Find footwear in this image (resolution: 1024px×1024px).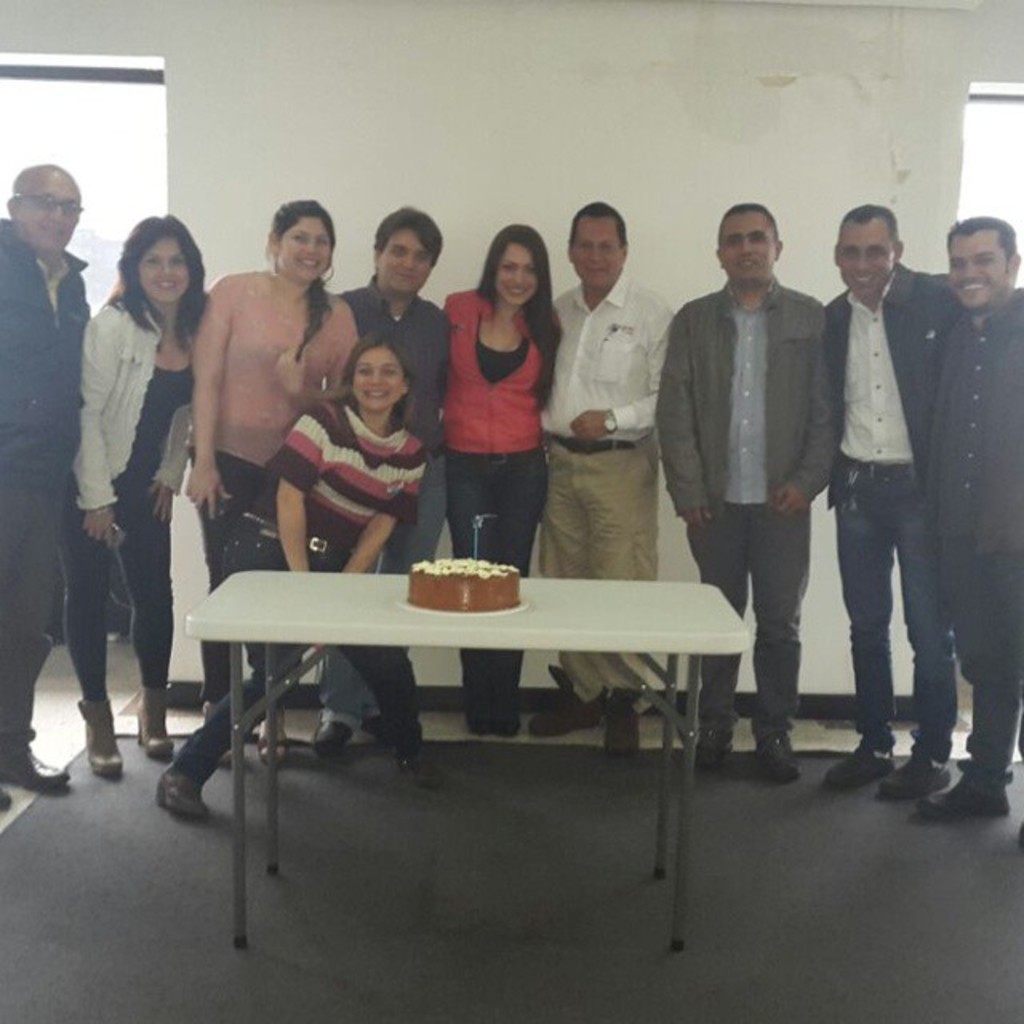
530, 688, 600, 731.
